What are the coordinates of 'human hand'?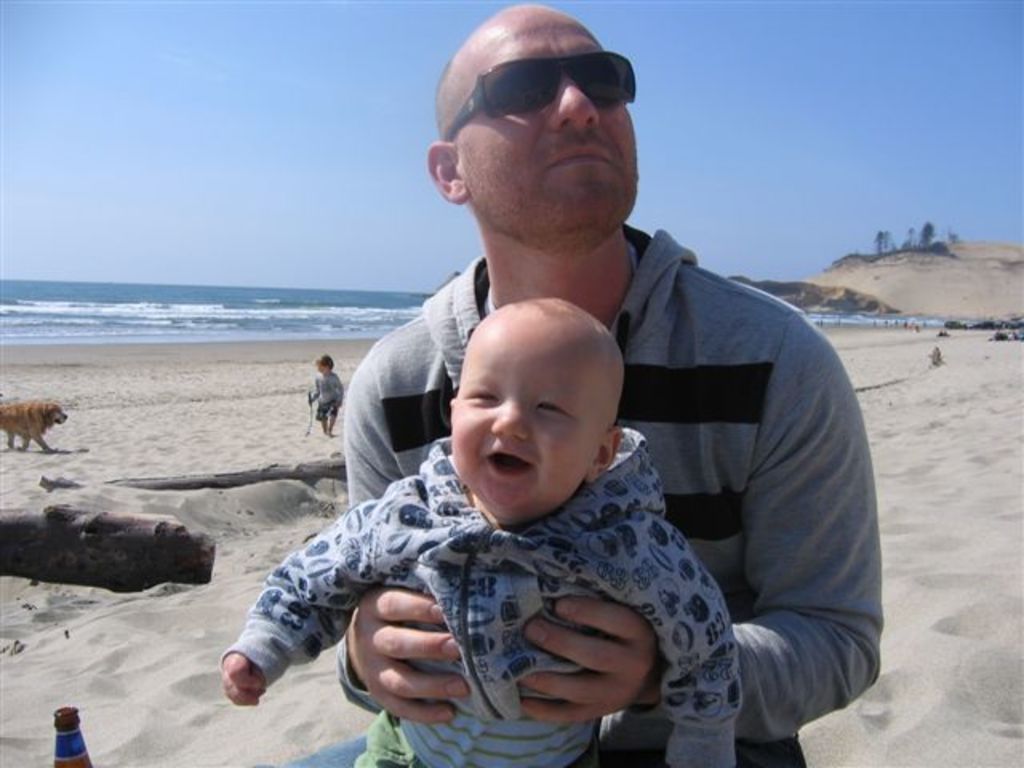
<region>218, 650, 269, 710</region>.
